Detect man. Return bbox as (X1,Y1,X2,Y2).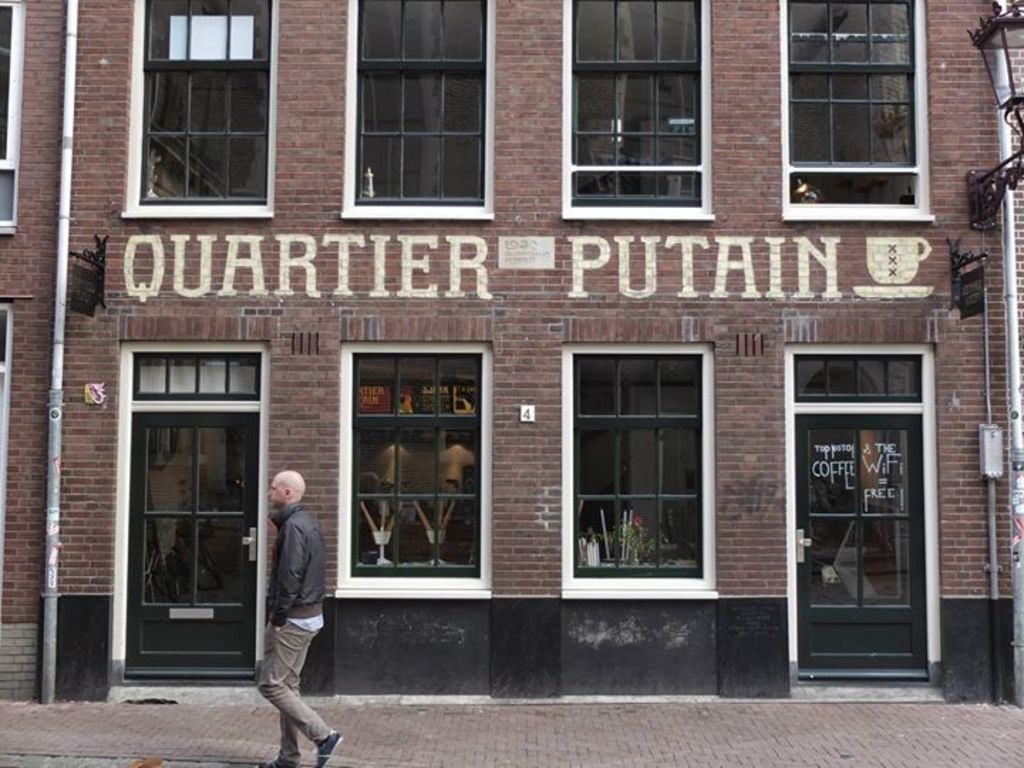
(235,458,327,741).
